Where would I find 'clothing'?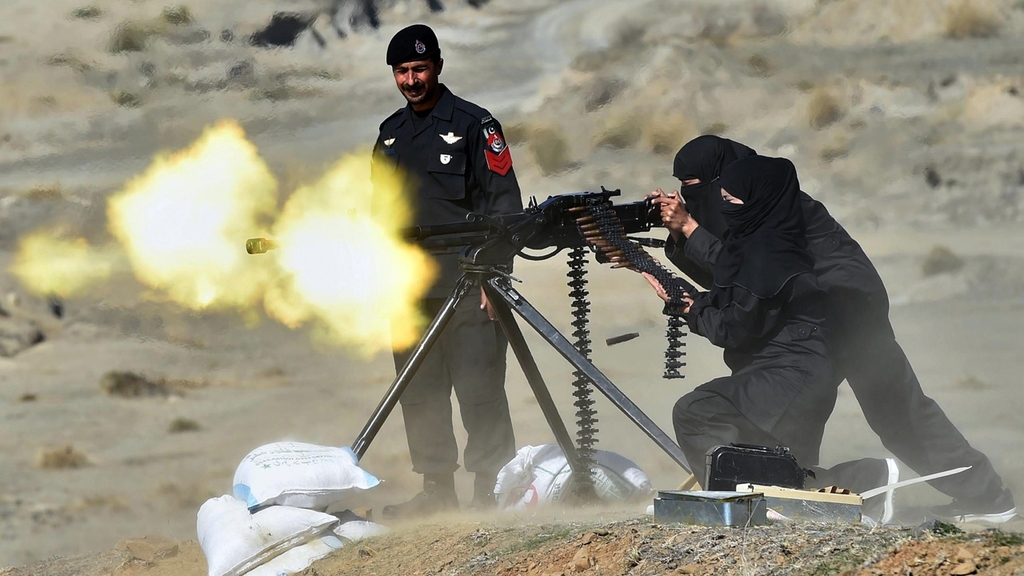
At [368,84,522,478].
